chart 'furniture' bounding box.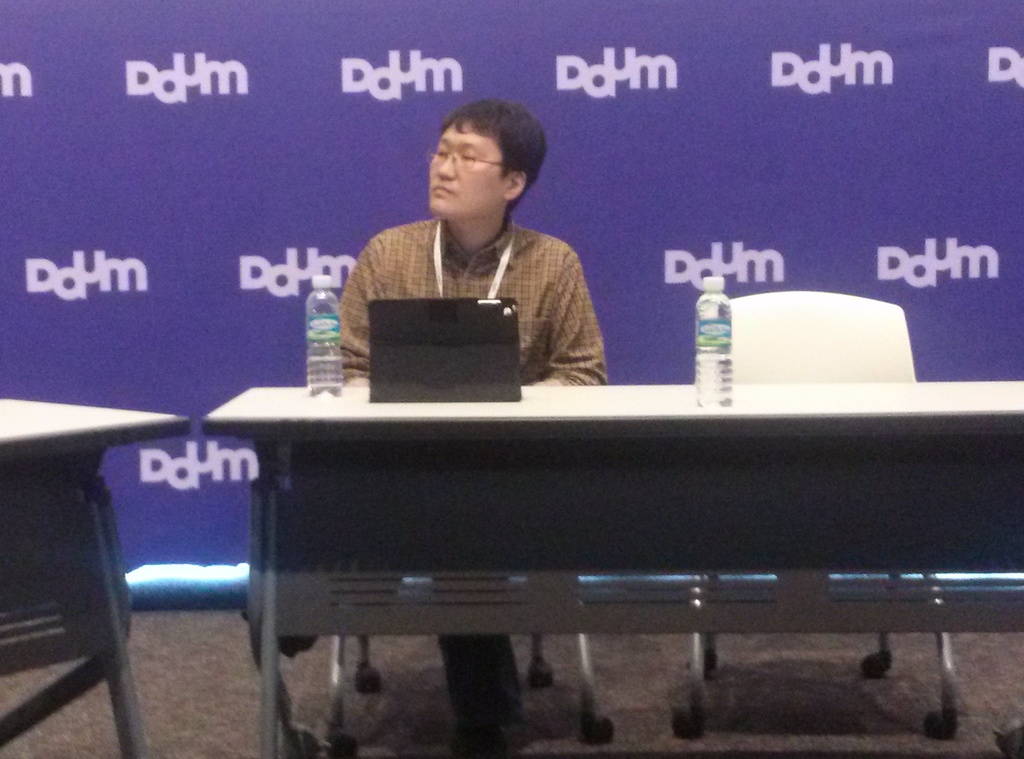
Charted: x1=200, y1=385, x2=1023, y2=758.
